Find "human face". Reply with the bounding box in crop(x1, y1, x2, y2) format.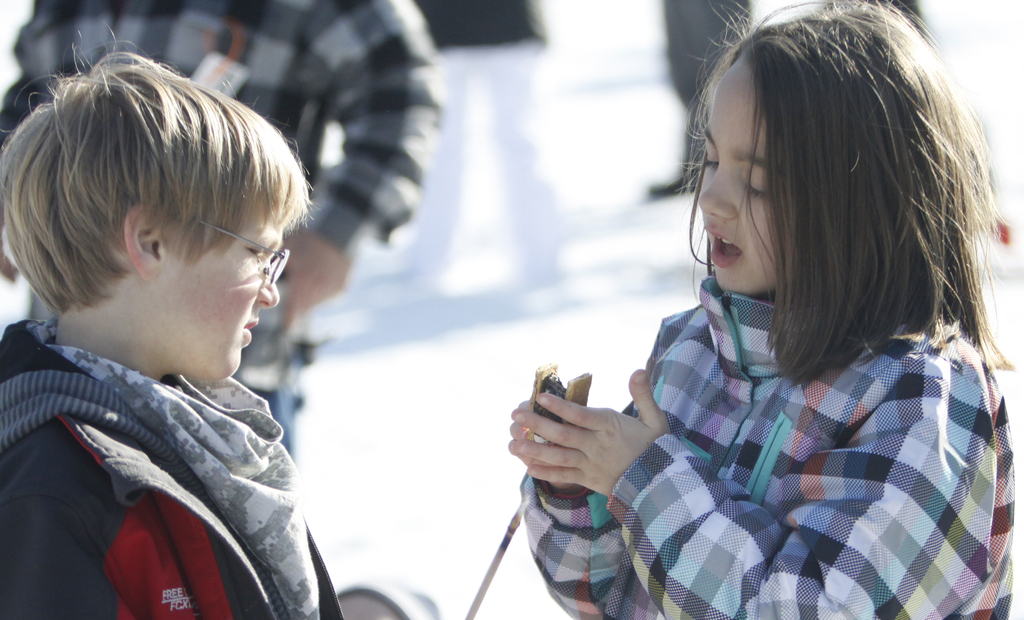
crop(691, 56, 781, 295).
